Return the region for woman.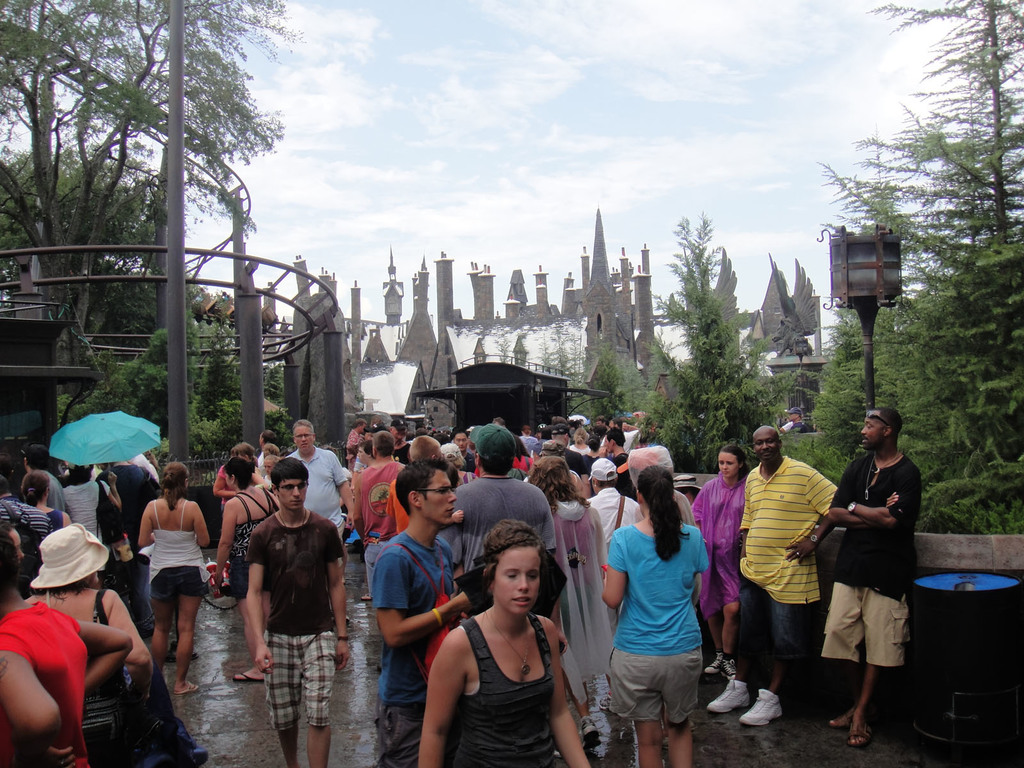
(209, 452, 273, 685).
